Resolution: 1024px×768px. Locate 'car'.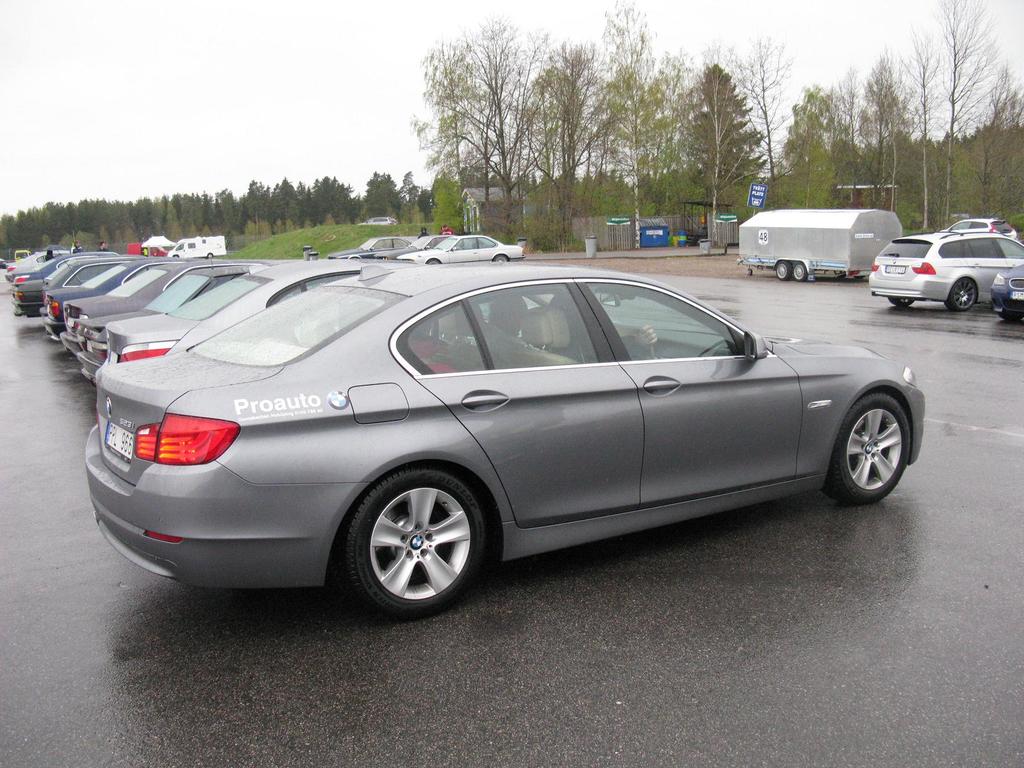
371:234:477:262.
